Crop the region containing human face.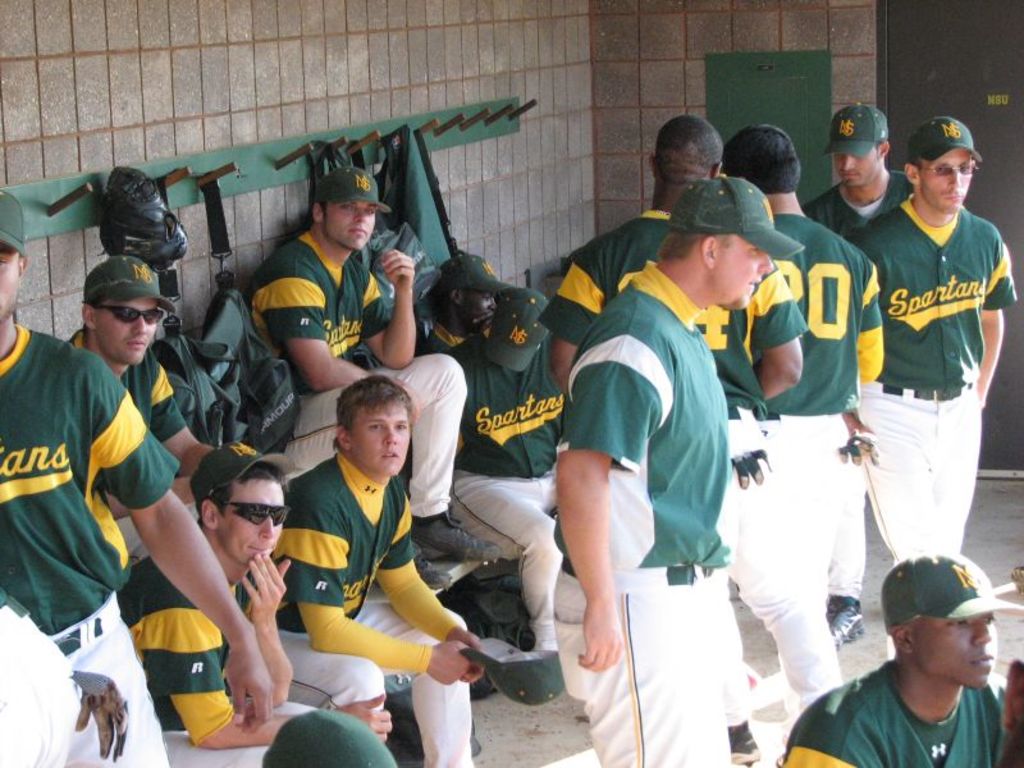
Crop region: left=95, top=303, right=168, bottom=371.
